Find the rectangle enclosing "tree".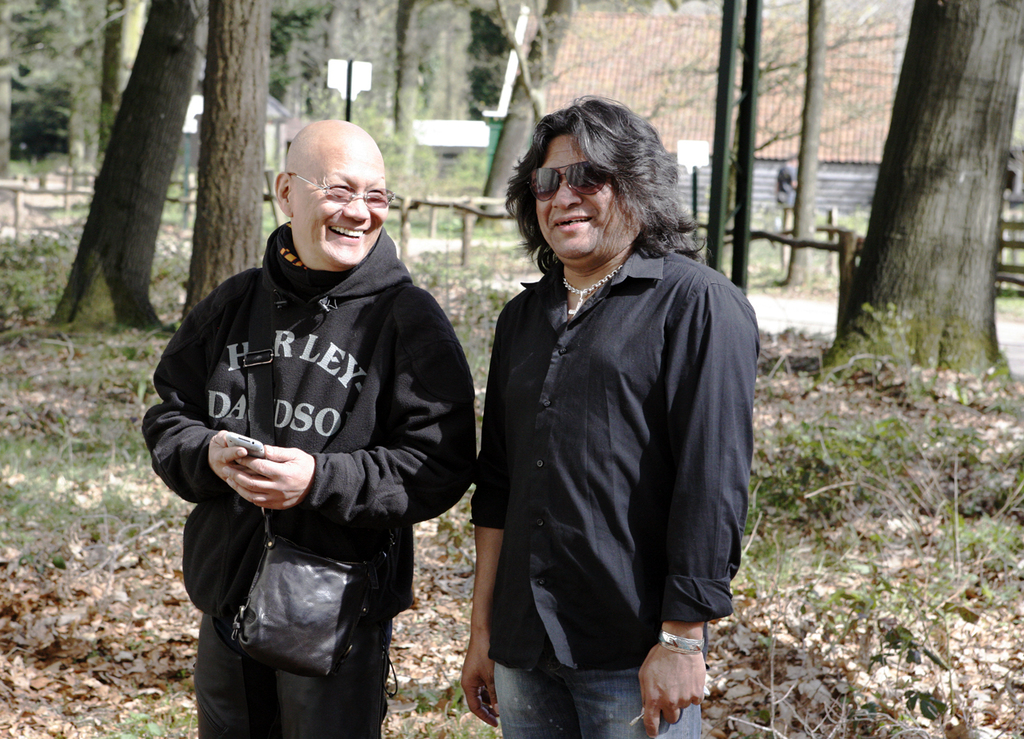
detection(772, 0, 836, 284).
